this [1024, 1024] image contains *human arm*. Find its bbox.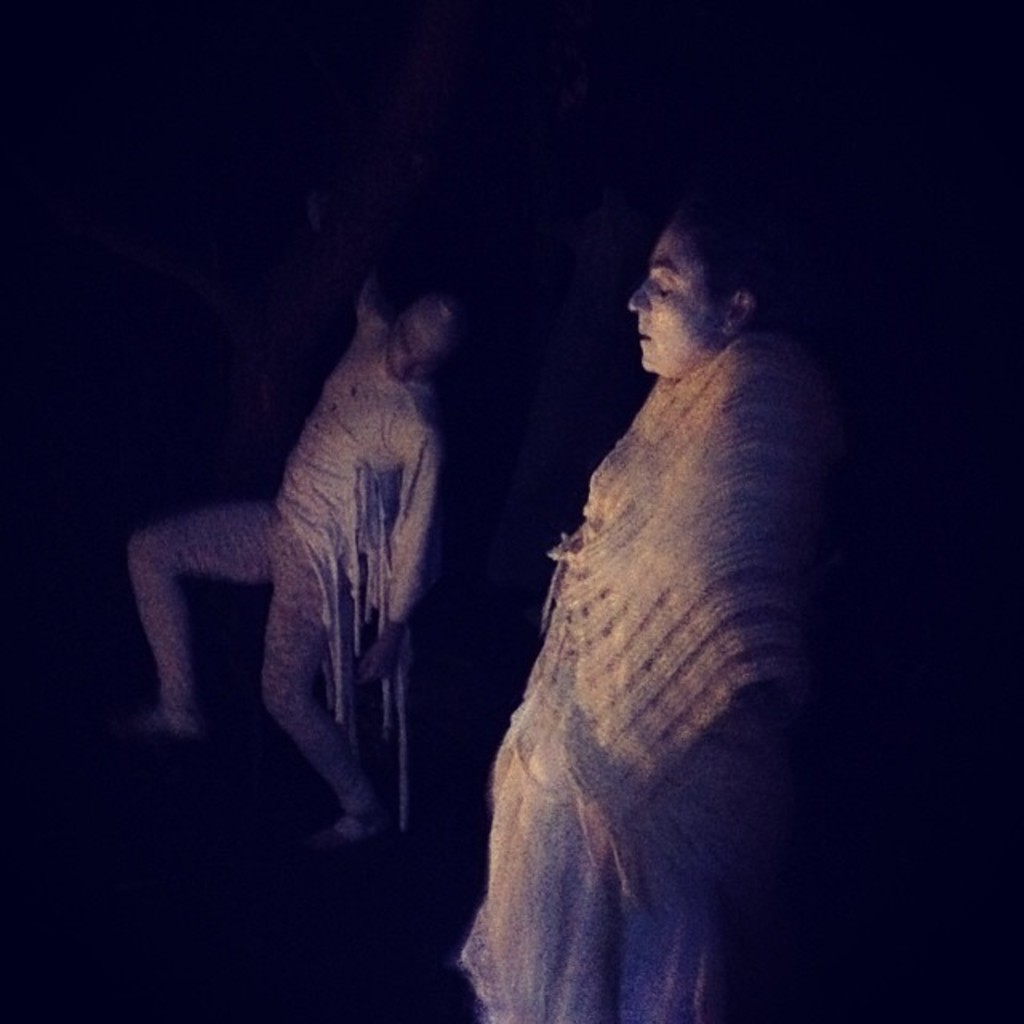
BBox(341, 251, 403, 362).
